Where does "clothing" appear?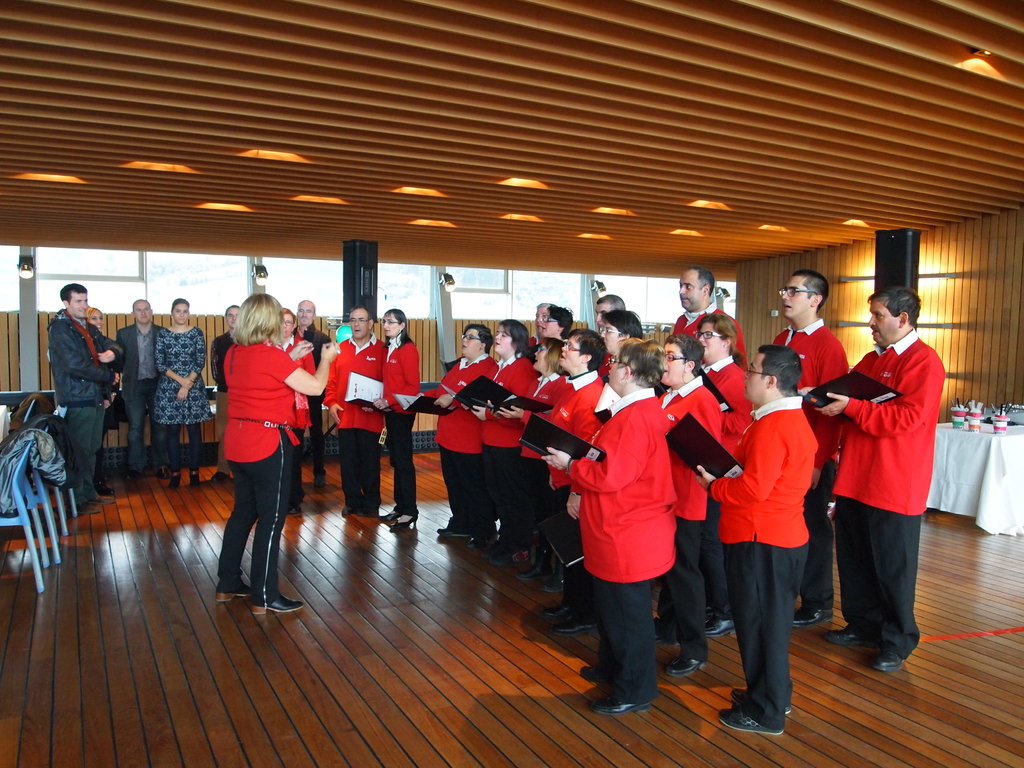
Appears at 294,322,327,362.
